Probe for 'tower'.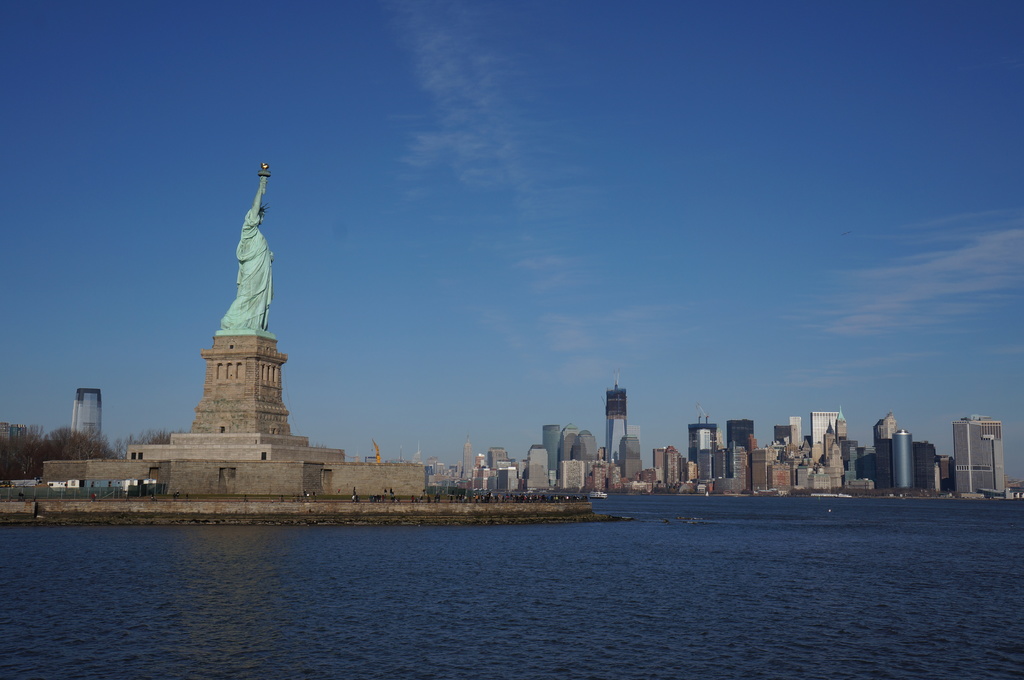
Probe result: select_region(49, 379, 128, 441).
